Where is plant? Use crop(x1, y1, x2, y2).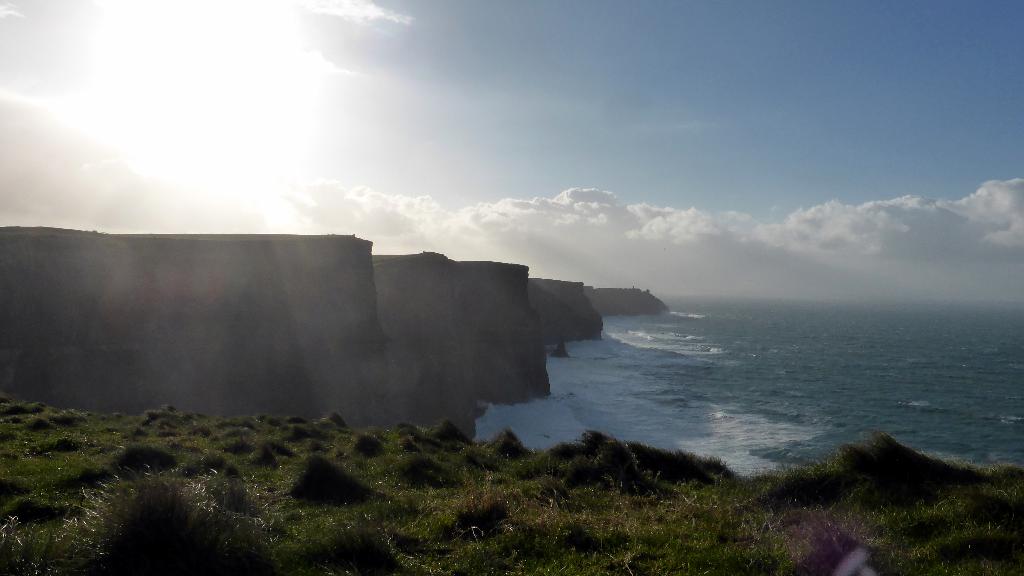
crop(3, 515, 63, 575).
